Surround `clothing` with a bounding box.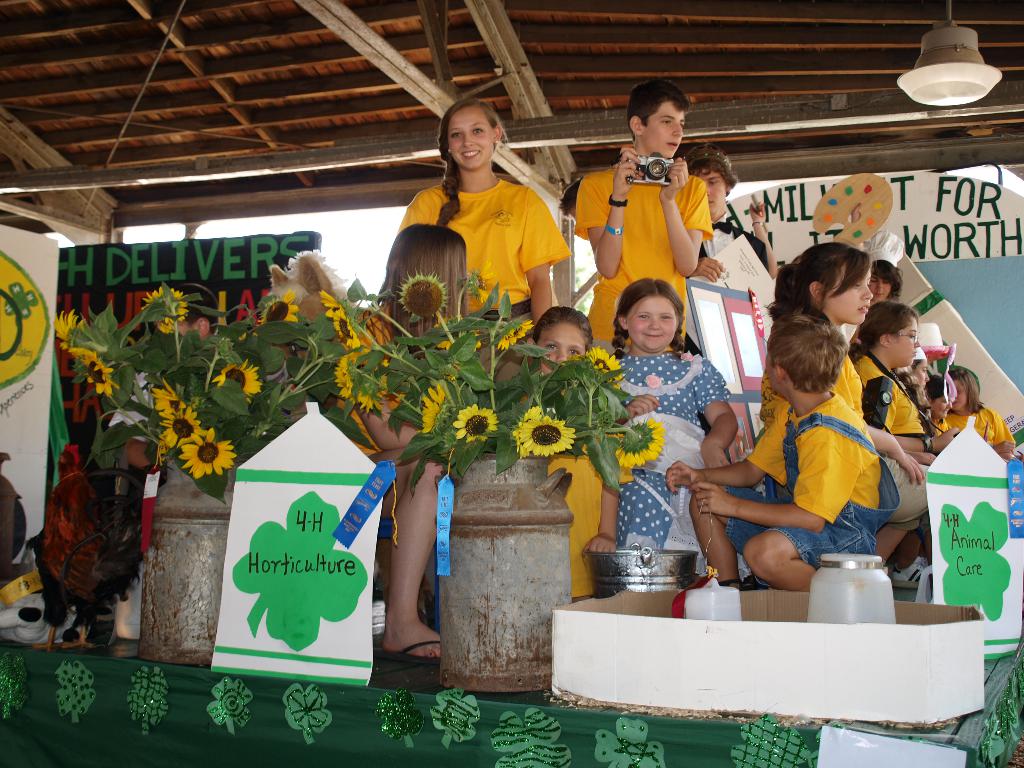
bbox=(112, 362, 159, 444).
